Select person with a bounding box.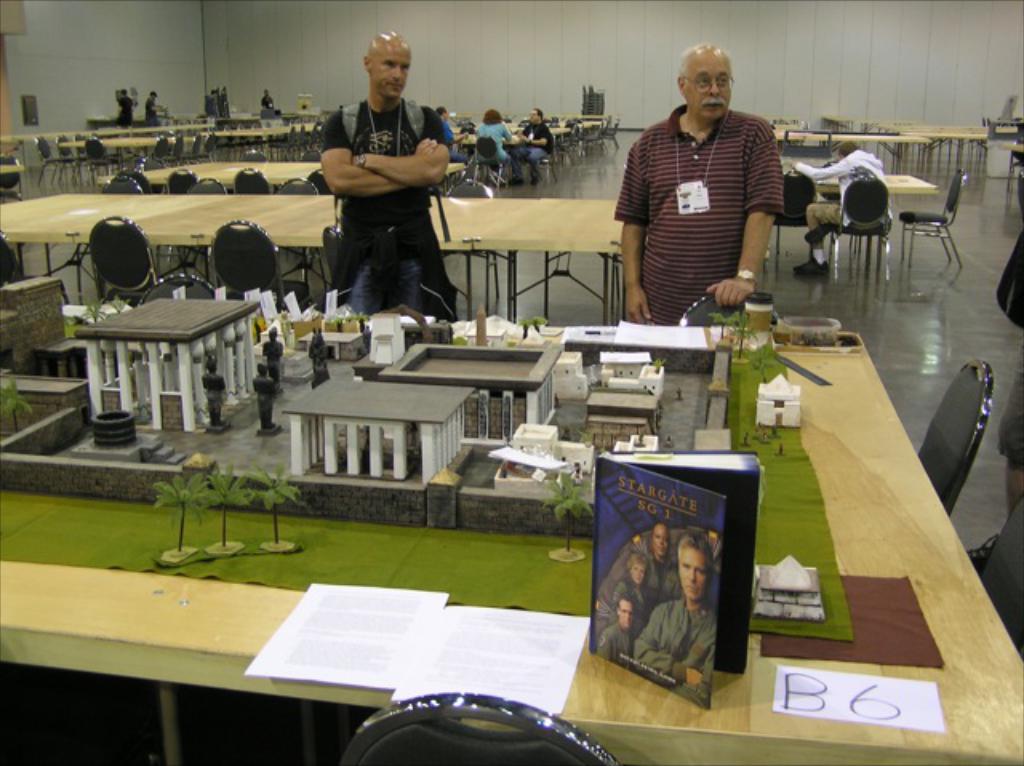
locate(963, 133, 1022, 568).
